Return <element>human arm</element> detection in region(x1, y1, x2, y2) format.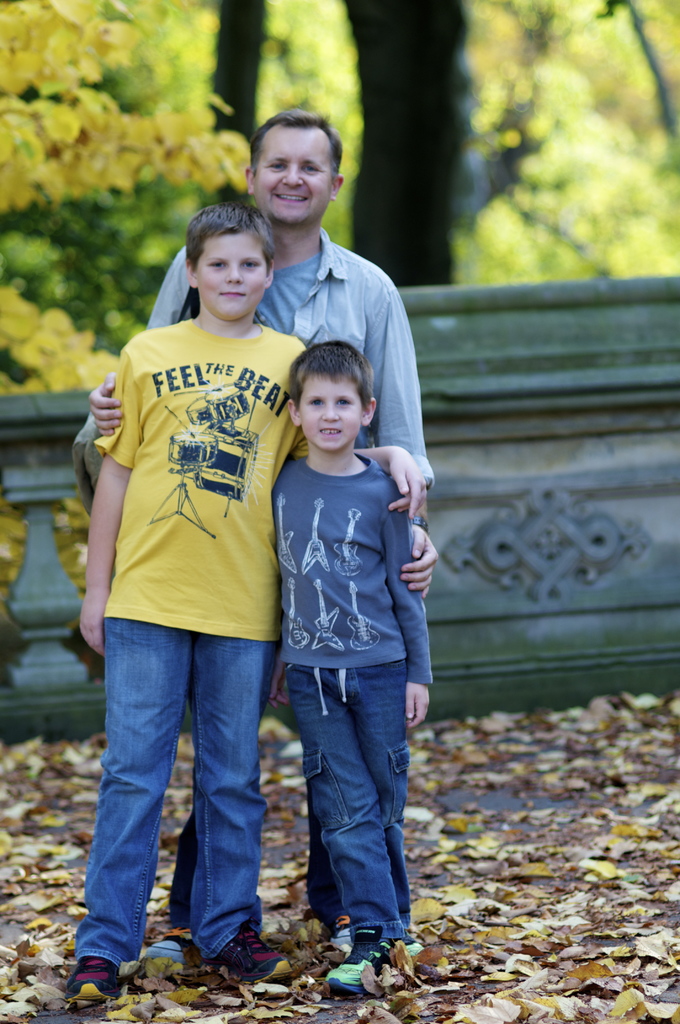
region(380, 471, 435, 735).
